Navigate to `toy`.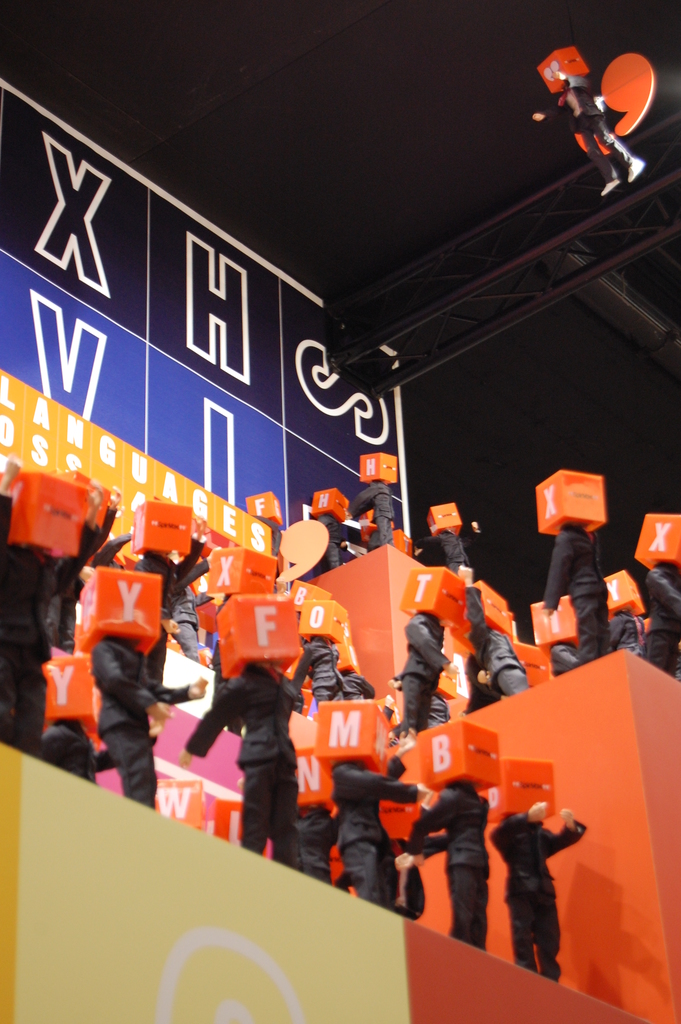
Navigation target: 46, 657, 111, 787.
